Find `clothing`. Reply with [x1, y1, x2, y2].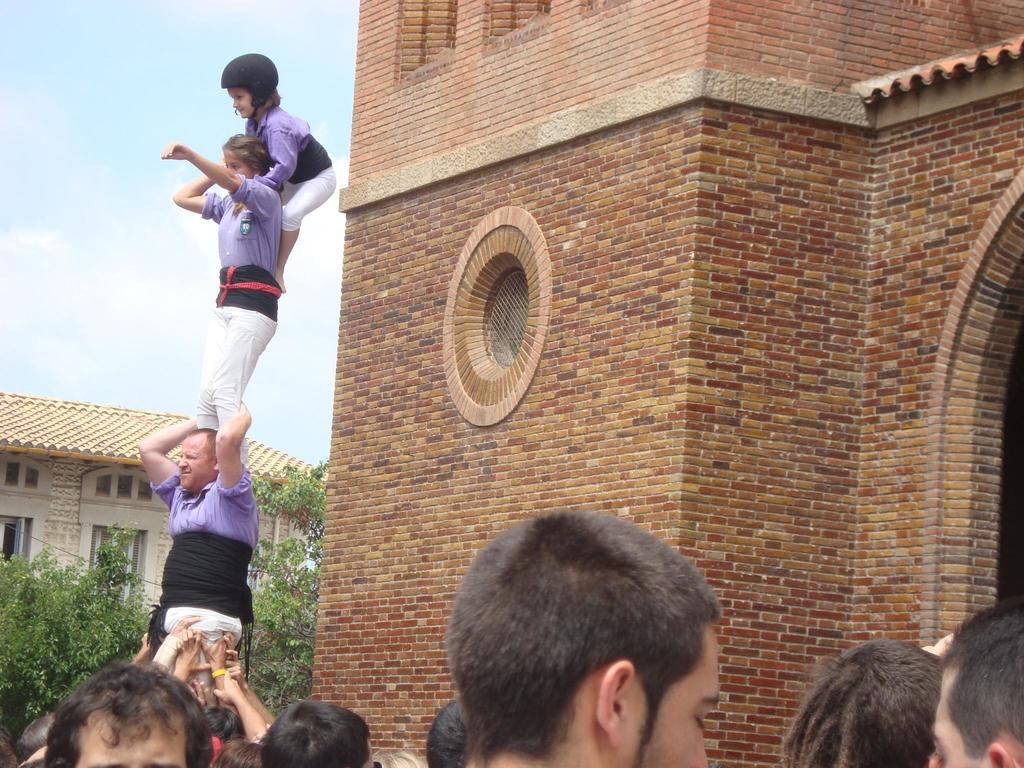
[242, 107, 333, 232].
